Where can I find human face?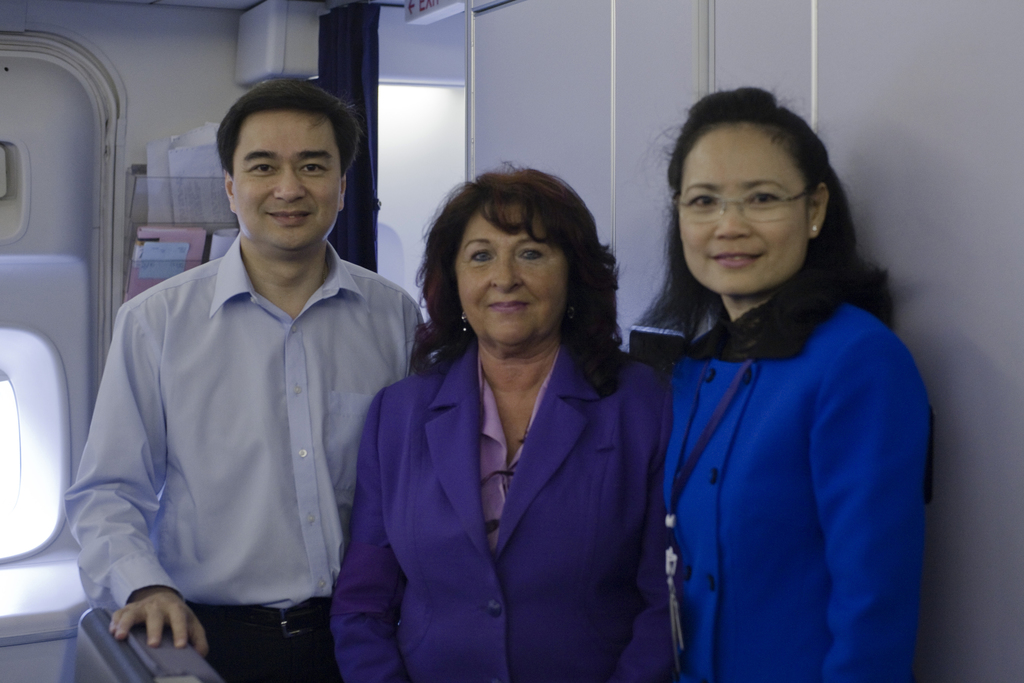
You can find it at detection(240, 110, 348, 247).
